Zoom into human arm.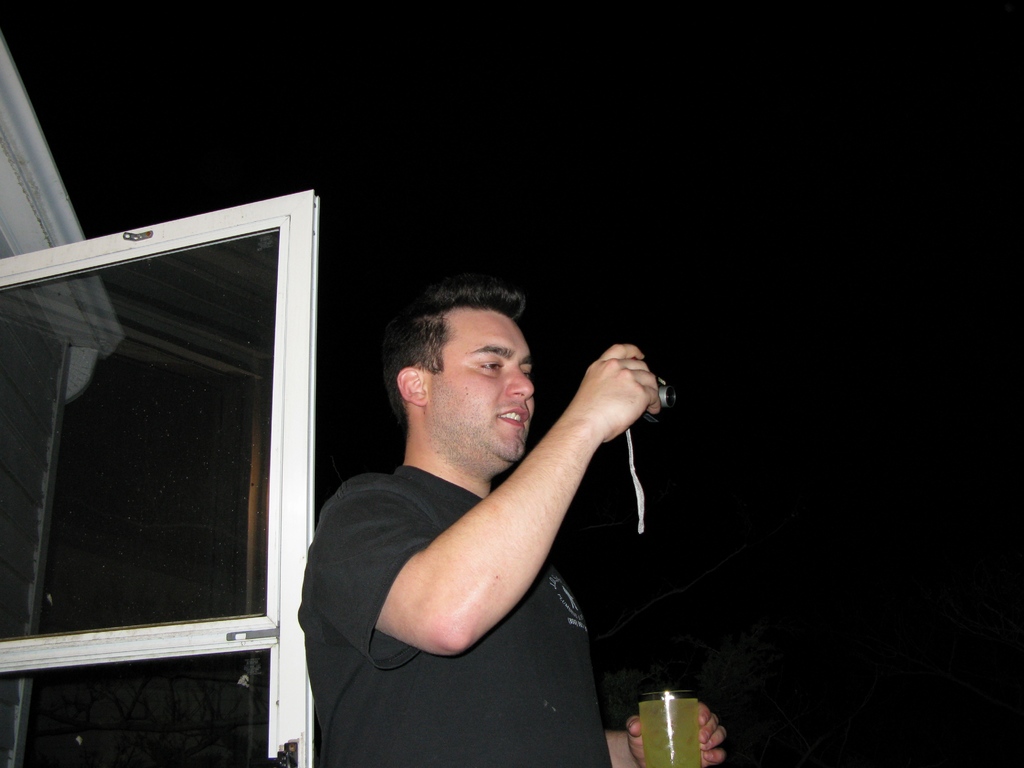
Zoom target: box(324, 393, 659, 668).
